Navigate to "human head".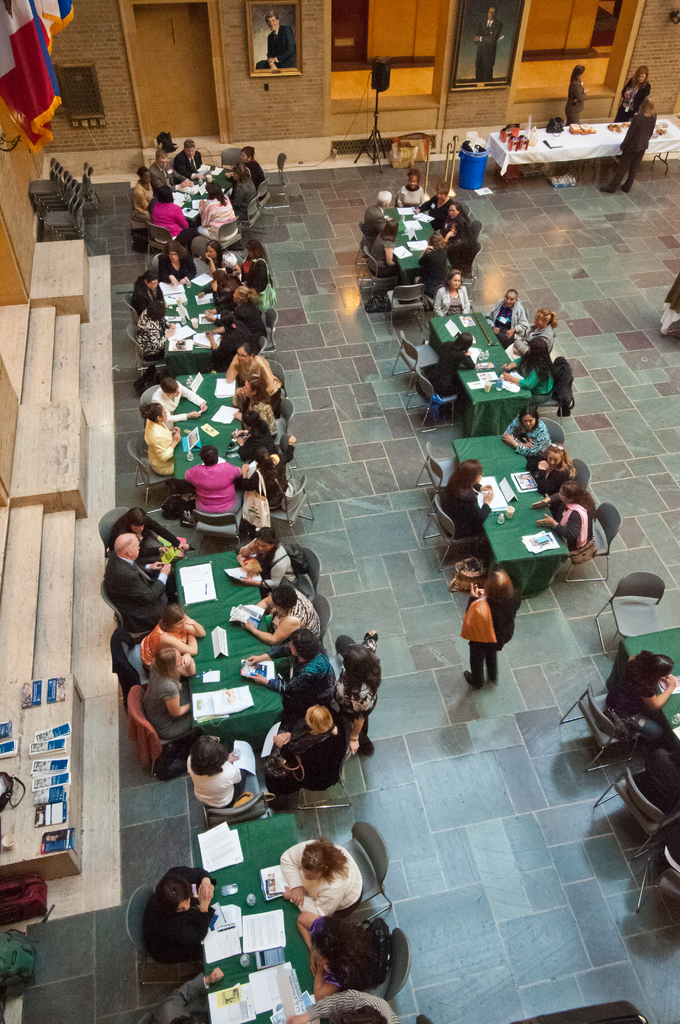
Navigation target: (158, 185, 172, 204).
